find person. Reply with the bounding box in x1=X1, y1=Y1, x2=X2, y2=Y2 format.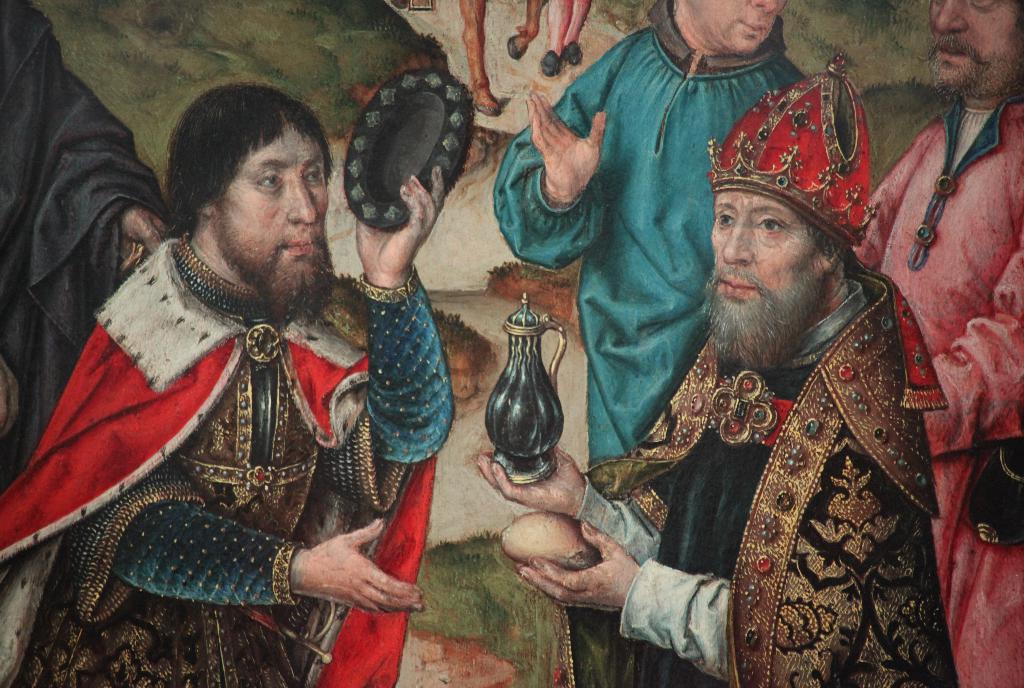
x1=494, y1=0, x2=808, y2=473.
